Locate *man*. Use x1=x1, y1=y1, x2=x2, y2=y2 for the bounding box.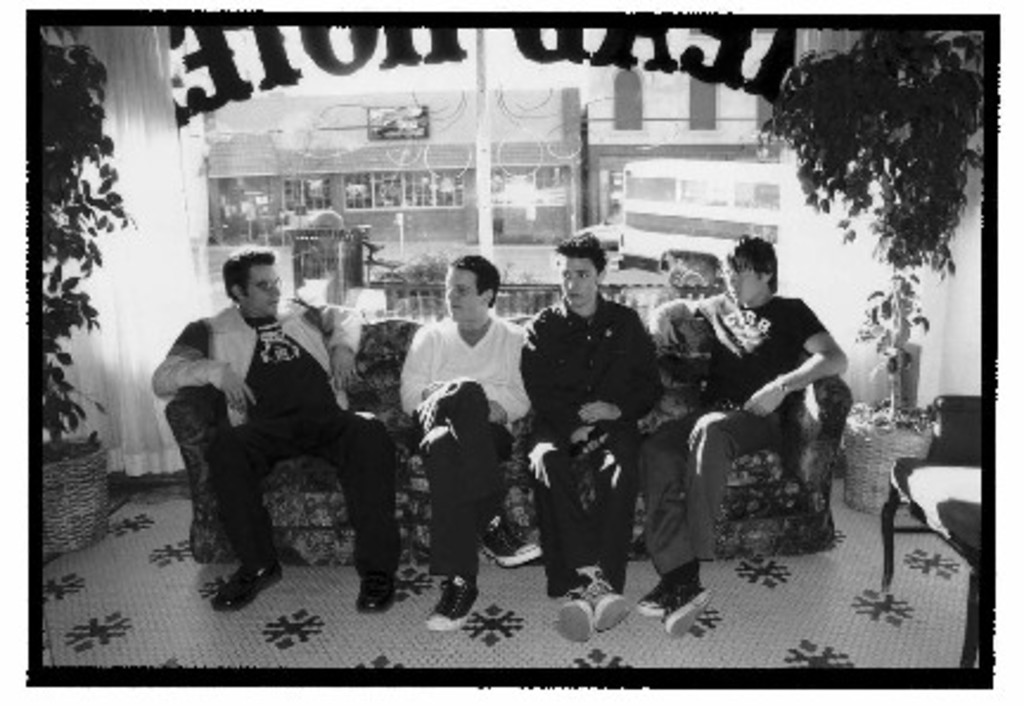
x1=401, y1=258, x2=531, y2=630.
